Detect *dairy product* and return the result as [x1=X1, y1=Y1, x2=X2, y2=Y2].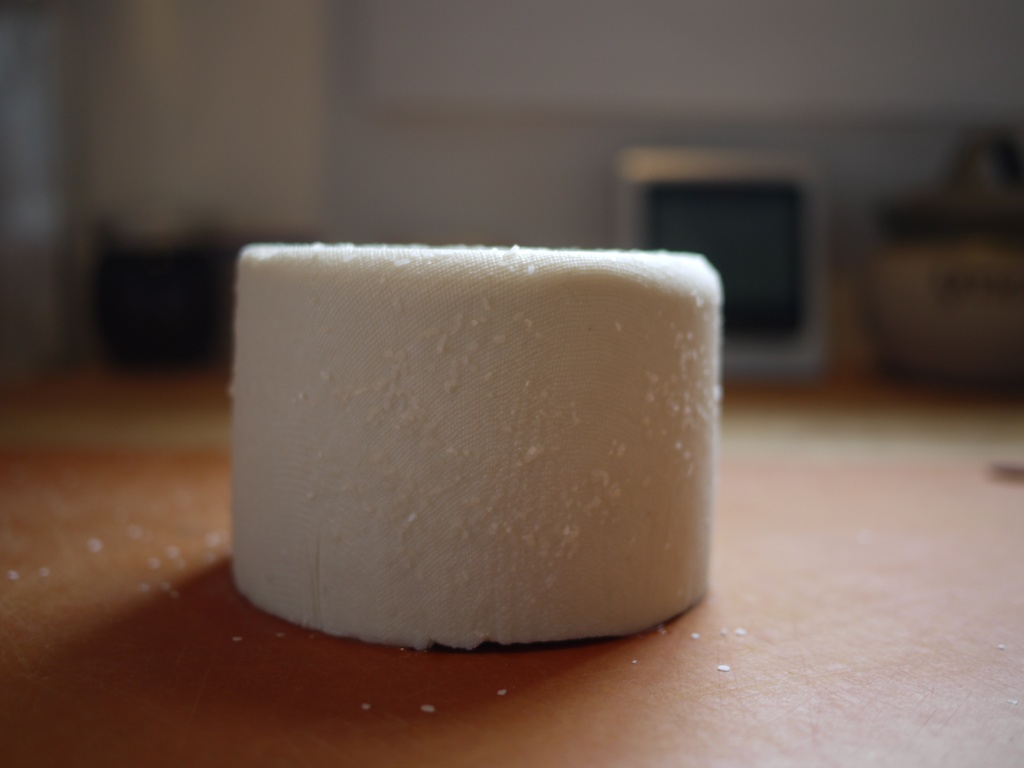
[x1=227, y1=219, x2=719, y2=651].
